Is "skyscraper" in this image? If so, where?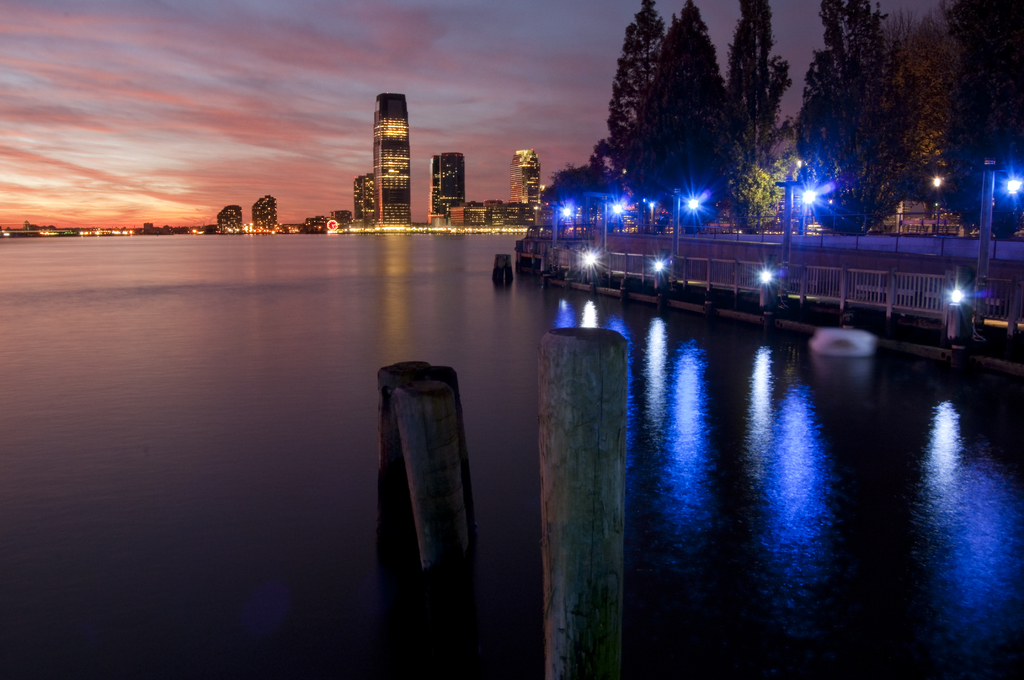
Yes, at {"x1": 249, "y1": 190, "x2": 276, "y2": 234}.
